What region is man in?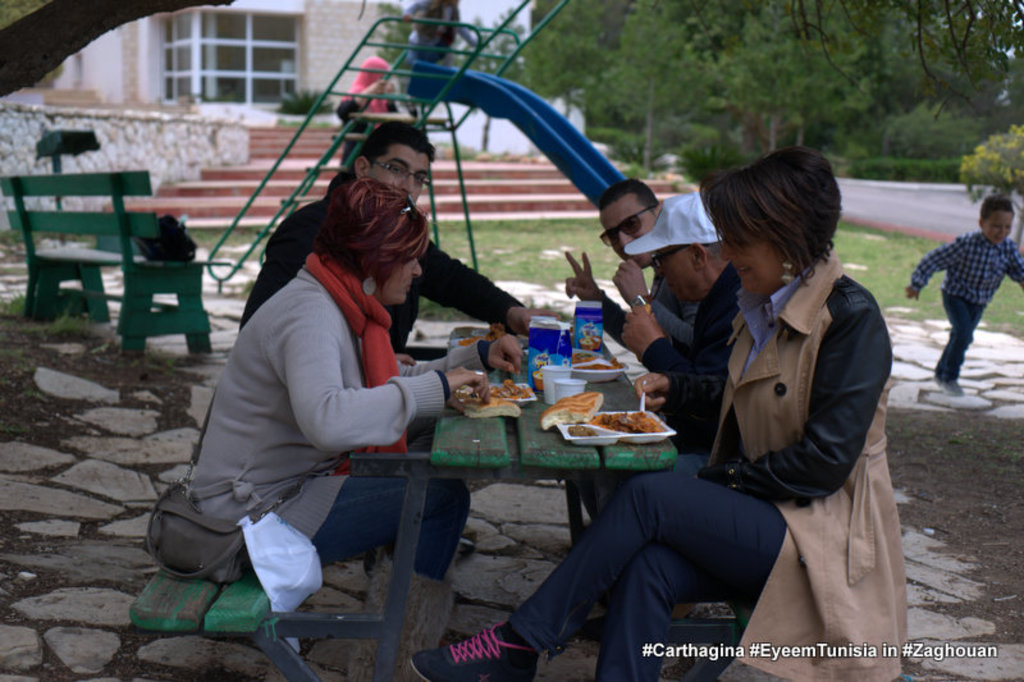
BBox(556, 173, 682, 345).
